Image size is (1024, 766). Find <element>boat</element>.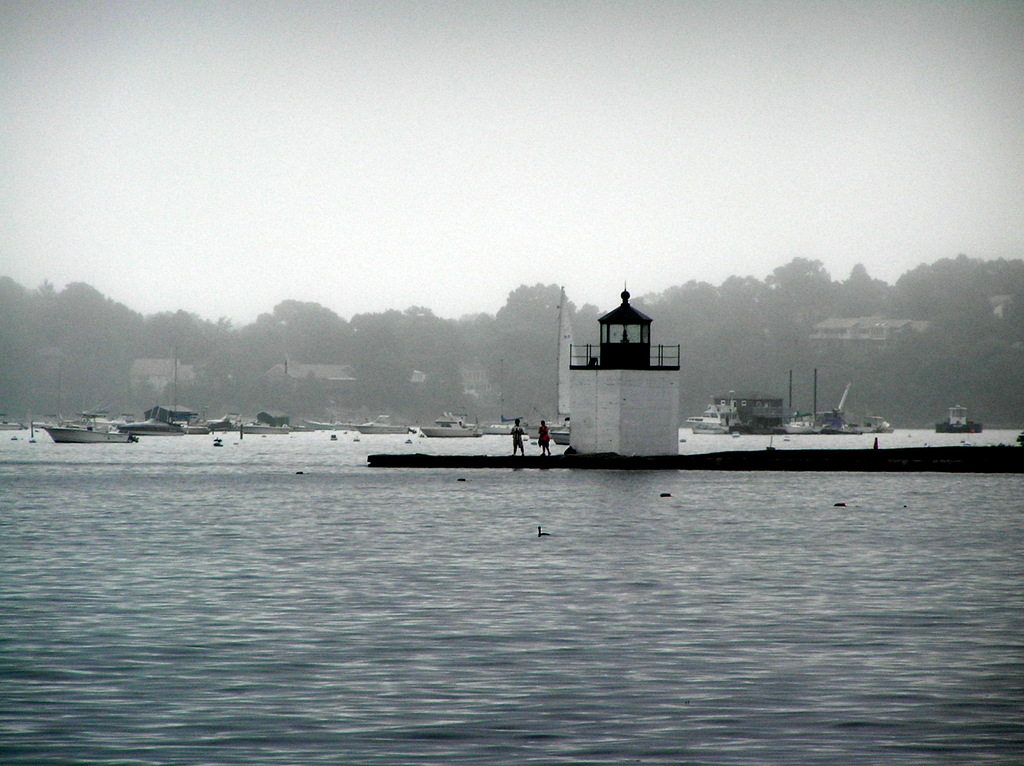
303, 414, 346, 429.
